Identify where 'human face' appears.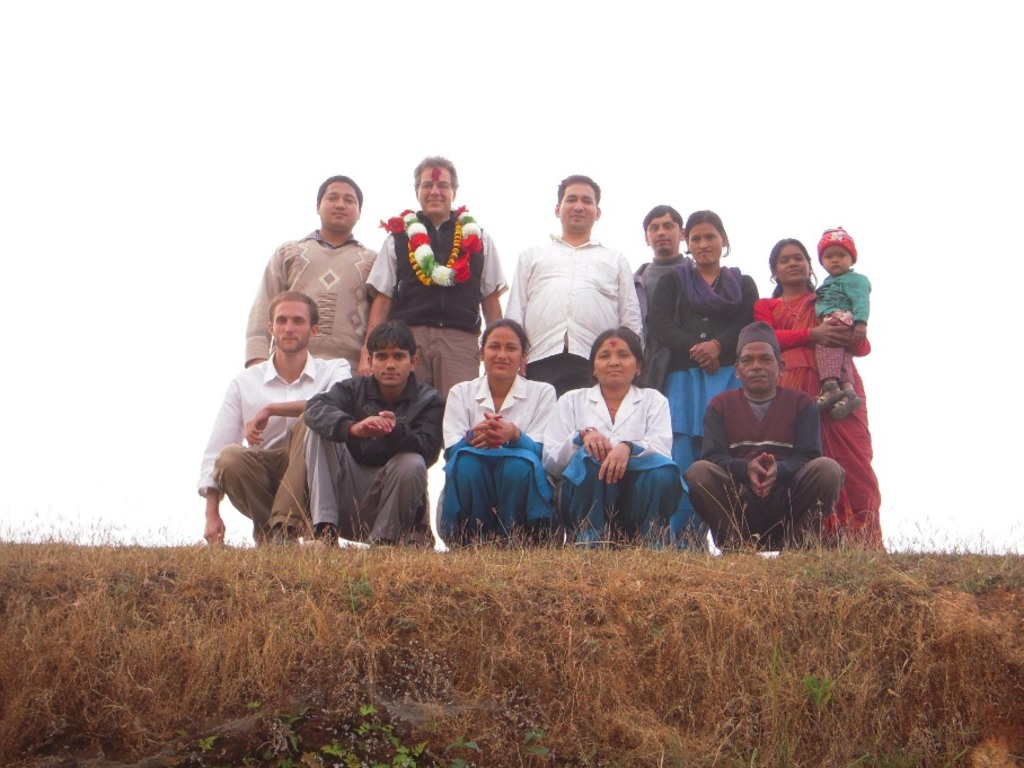
Appears at (left=370, top=336, right=407, bottom=382).
